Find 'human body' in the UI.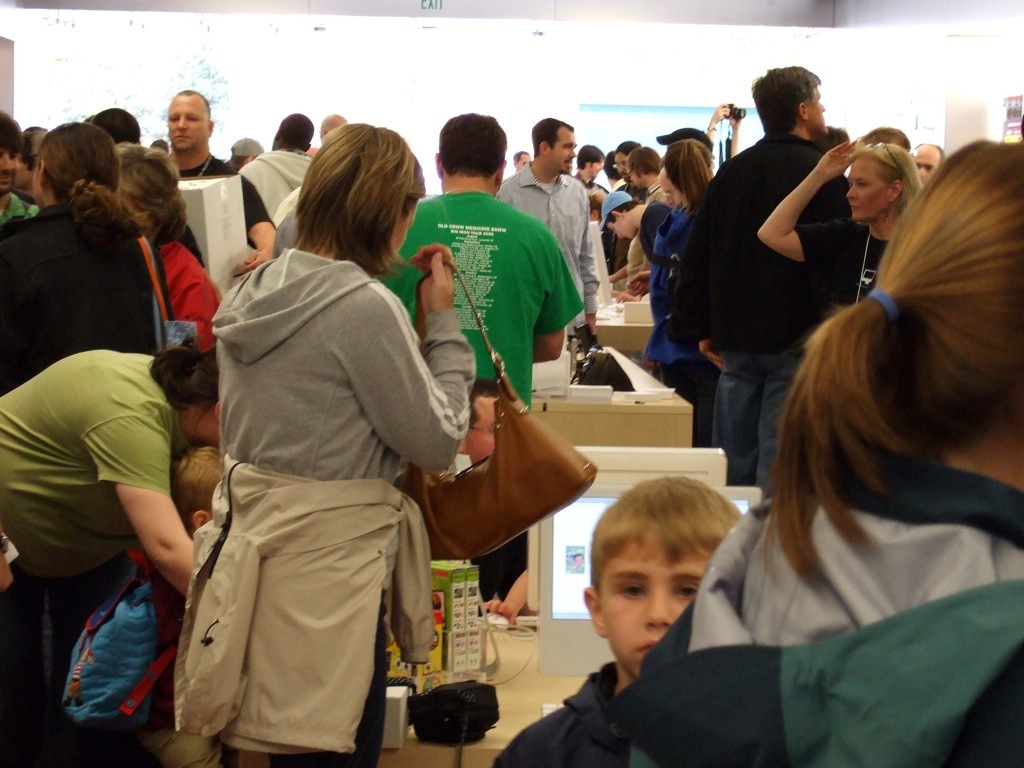
UI element at crop(176, 155, 281, 287).
